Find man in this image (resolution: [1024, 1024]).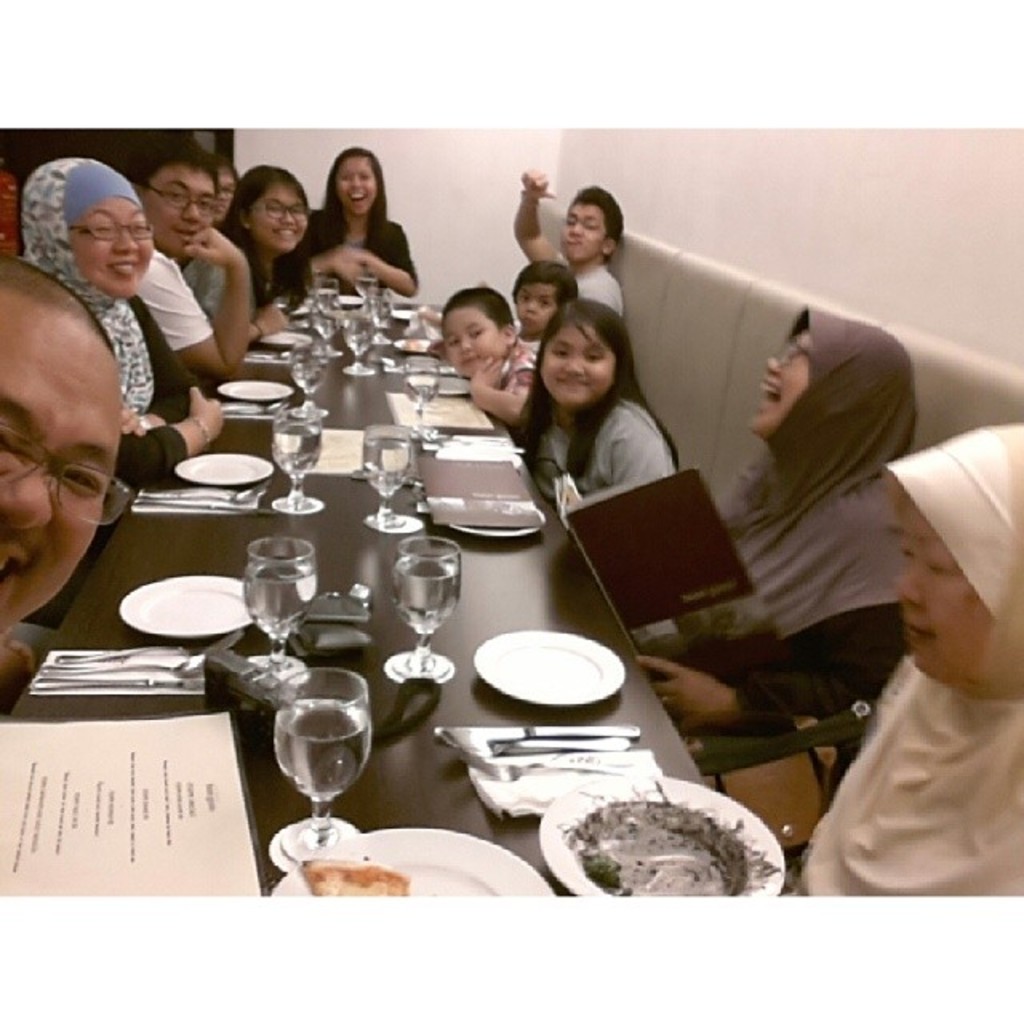
x1=0, y1=254, x2=130, y2=686.
